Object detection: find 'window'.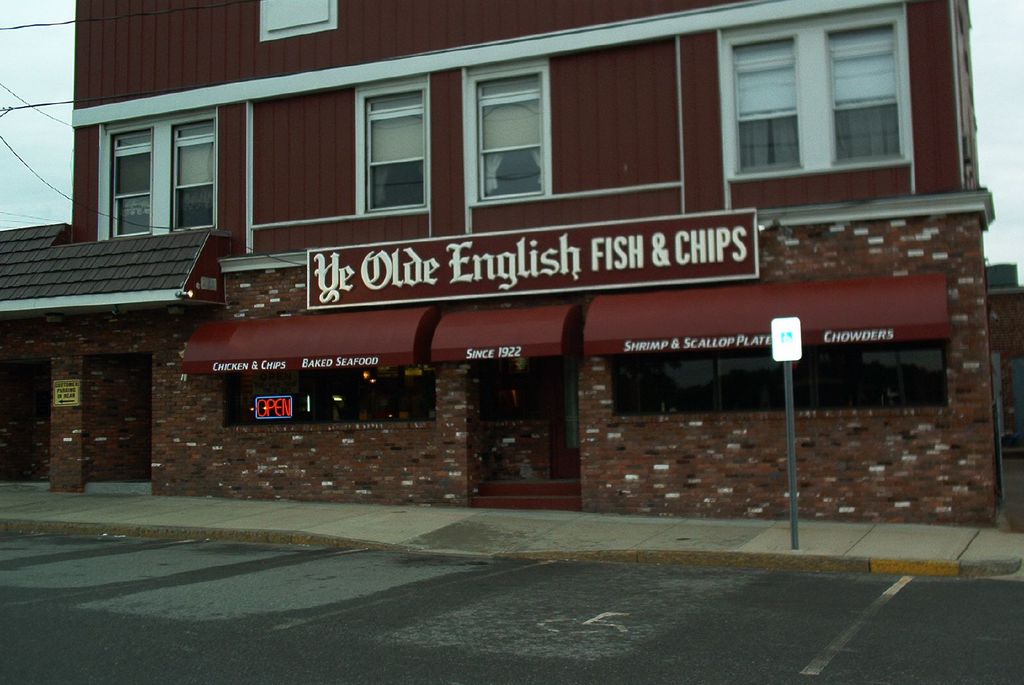
260 0 335 40.
